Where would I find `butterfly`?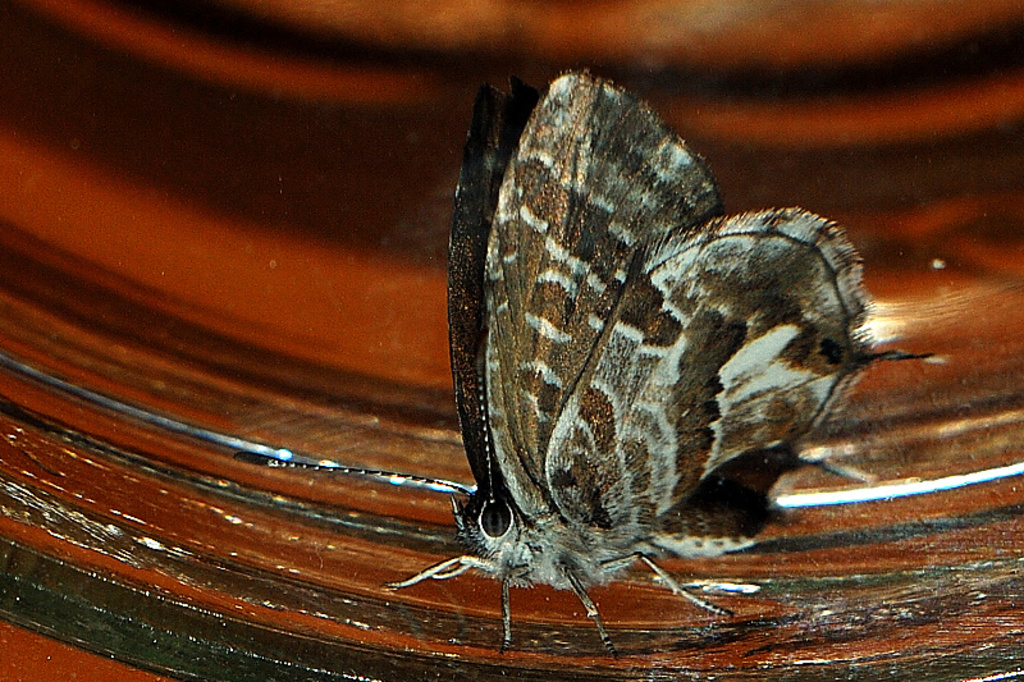
At l=408, t=64, r=877, b=649.
